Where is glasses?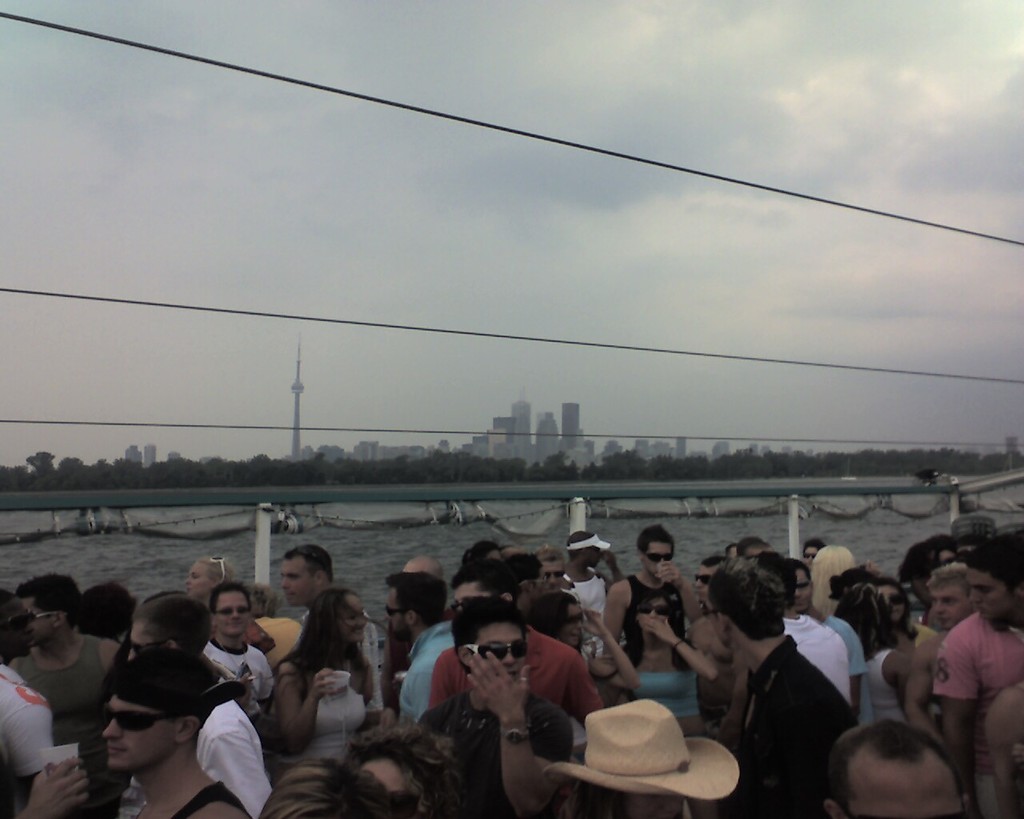
28/604/63/623.
